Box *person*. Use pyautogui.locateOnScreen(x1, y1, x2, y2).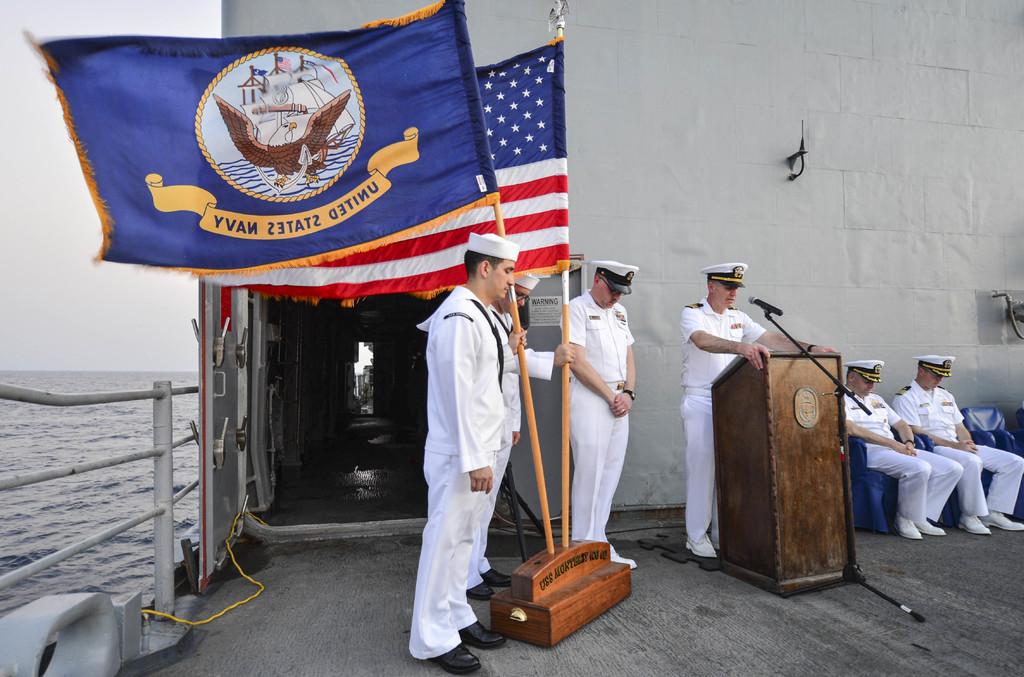
pyautogui.locateOnScreen(556, 255, 650, 572).
